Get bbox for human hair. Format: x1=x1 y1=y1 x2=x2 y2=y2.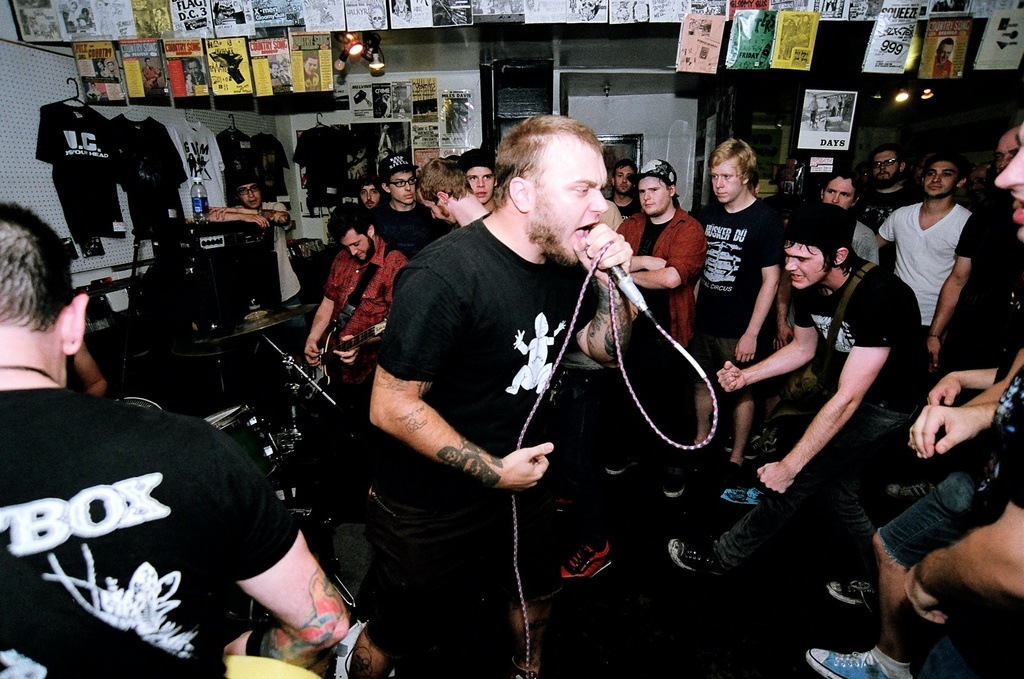
x1=353 y1=171 x2=374 y2=200.
